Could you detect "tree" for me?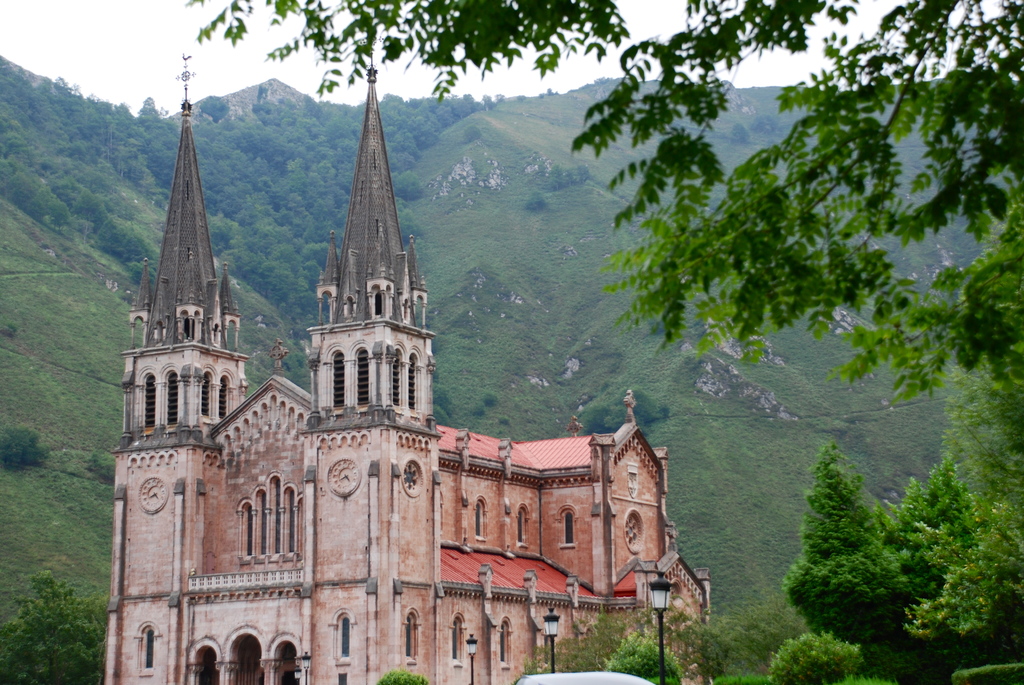
Detection result: box(521, 188, 543, 210).
